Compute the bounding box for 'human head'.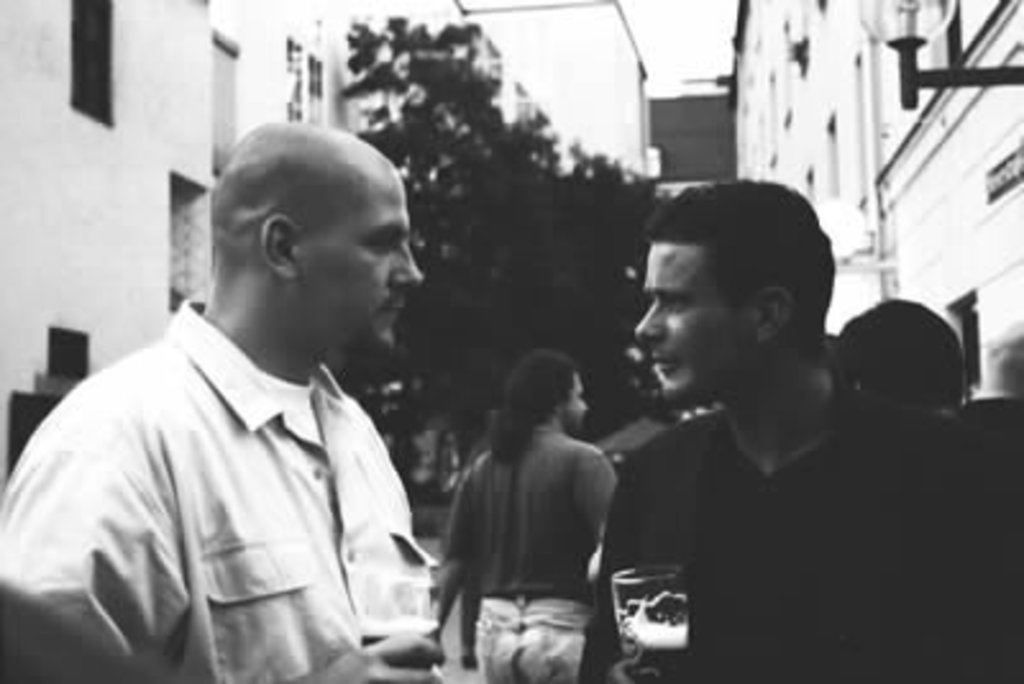
202:123:379:328.
